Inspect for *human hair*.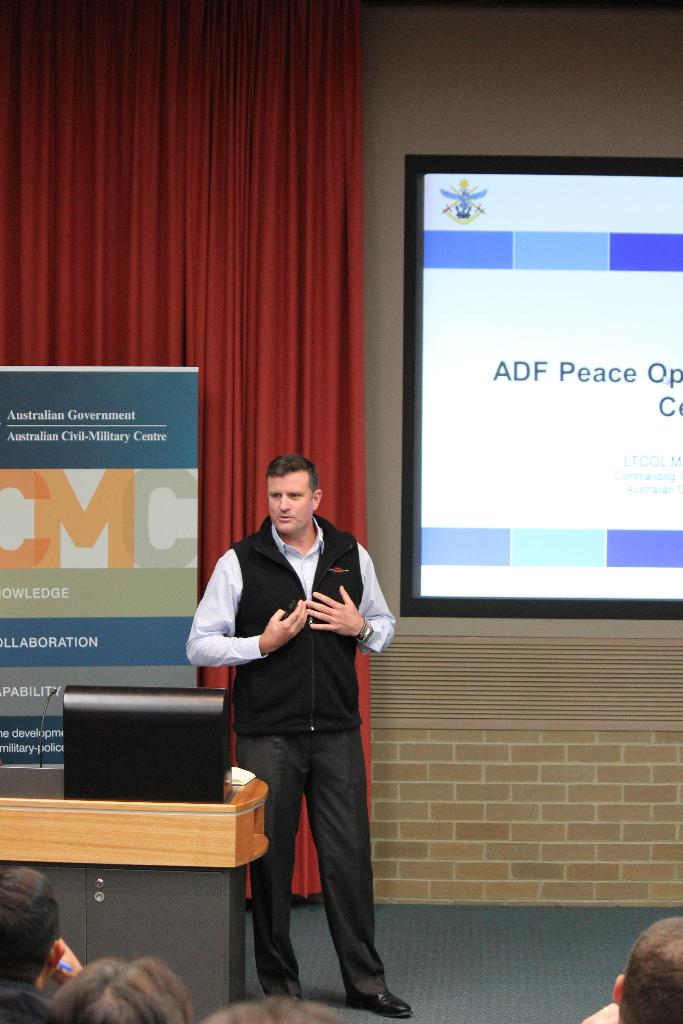
Inspection: detection(0, 890, 68, 994).
